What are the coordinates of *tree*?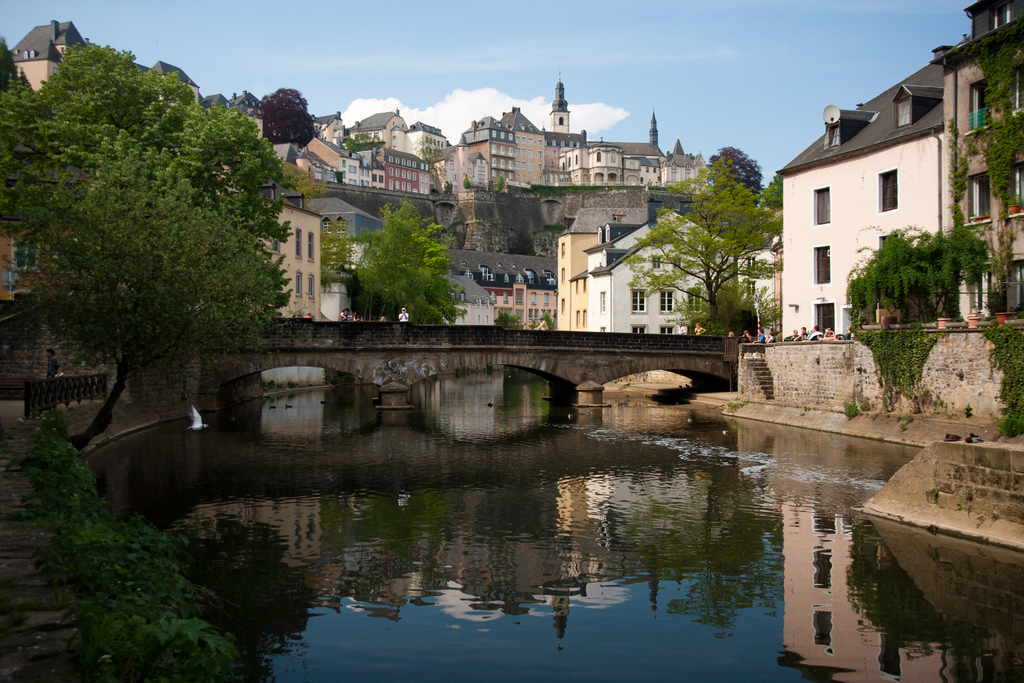
x1=707, y1=144, x2=770, y2=197.
